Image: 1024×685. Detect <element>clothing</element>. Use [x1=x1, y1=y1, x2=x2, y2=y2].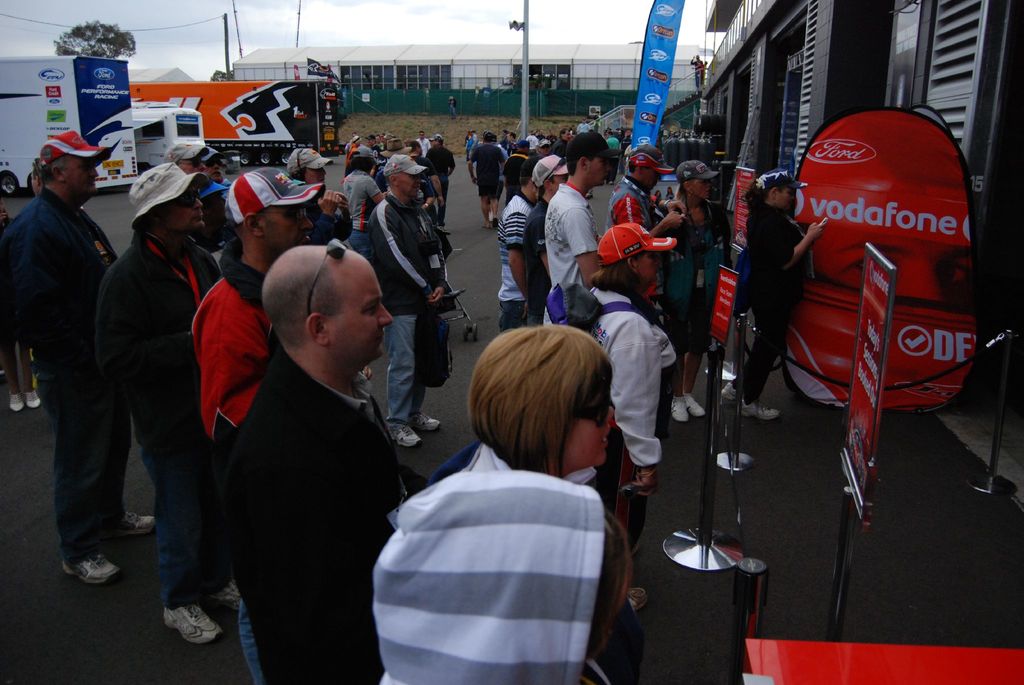
[x1=605, y1=137, x2=620, y2=180].
